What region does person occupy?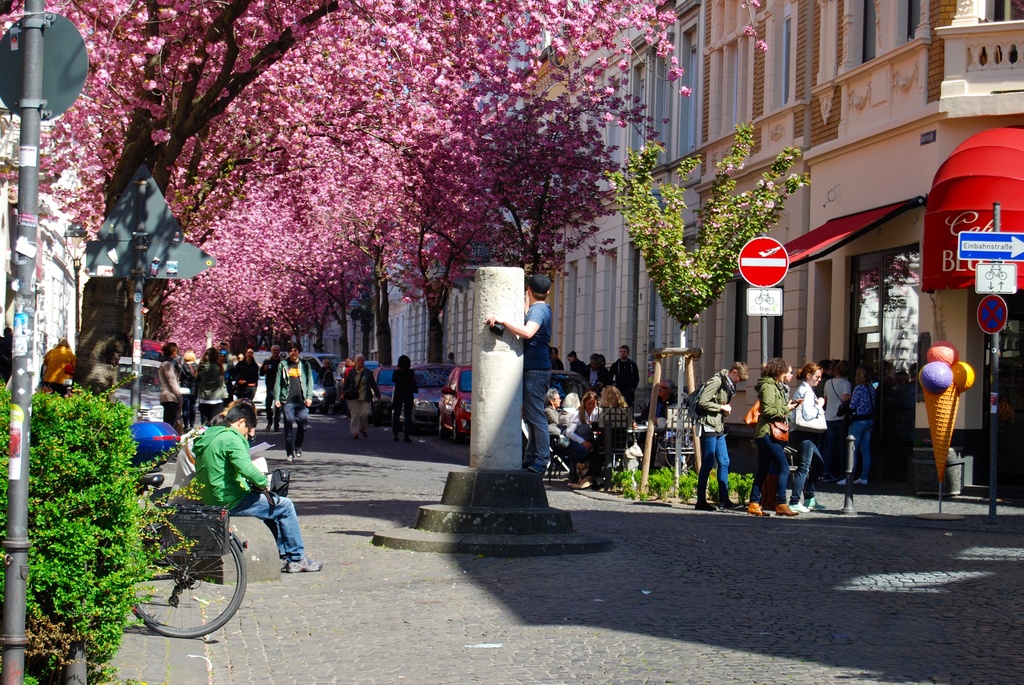
566/397/585/453.
